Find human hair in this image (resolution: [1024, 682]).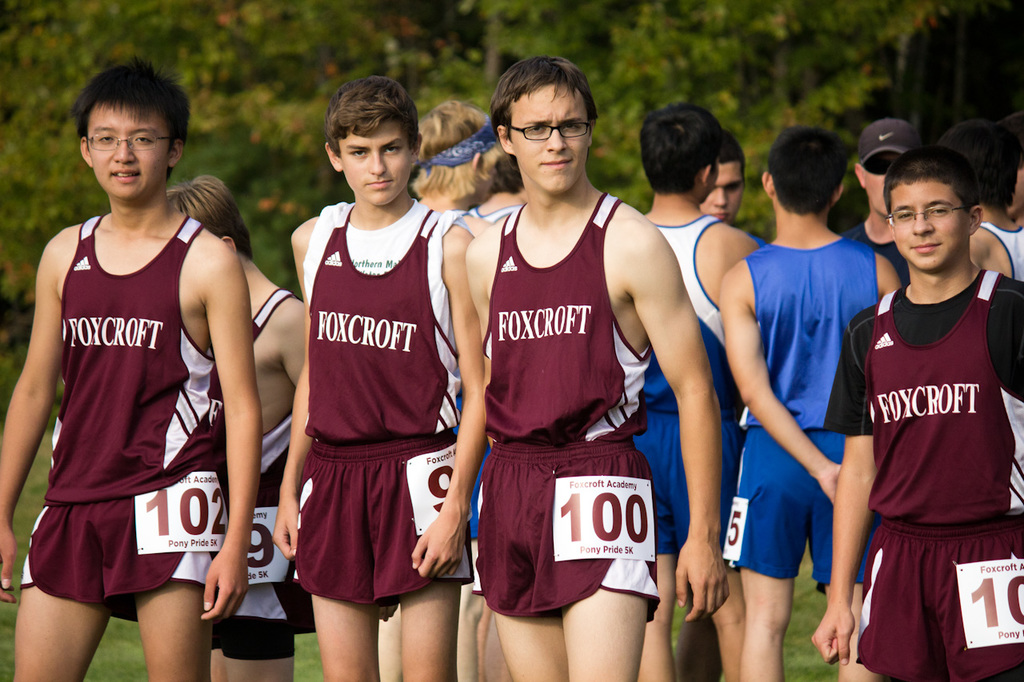
[72,55,192,180].
